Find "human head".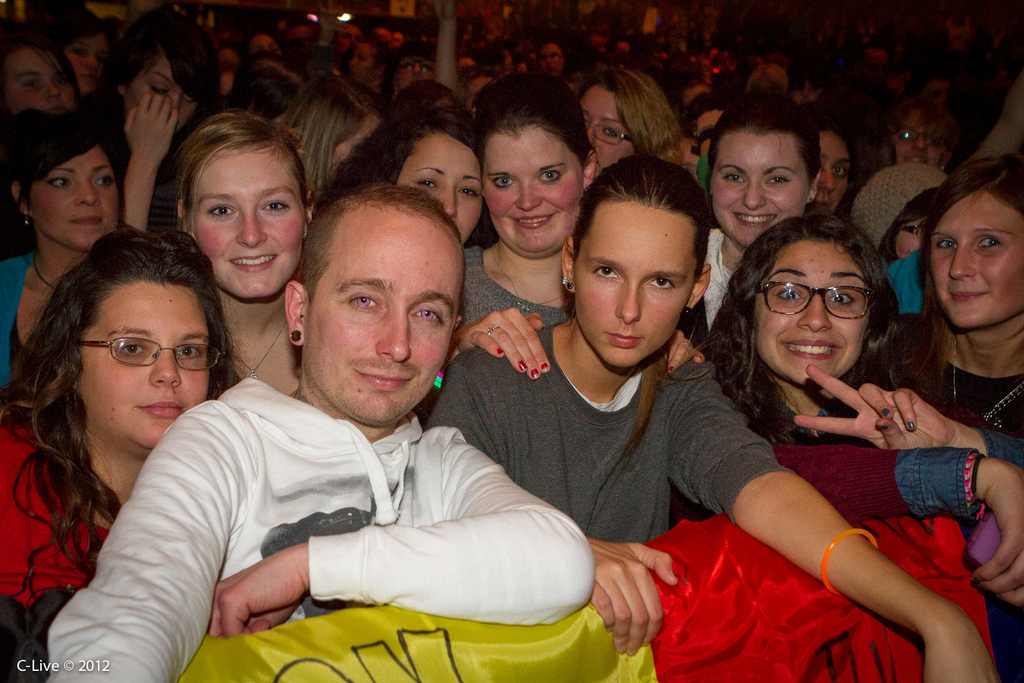
region(333, 34, 392, 94).
